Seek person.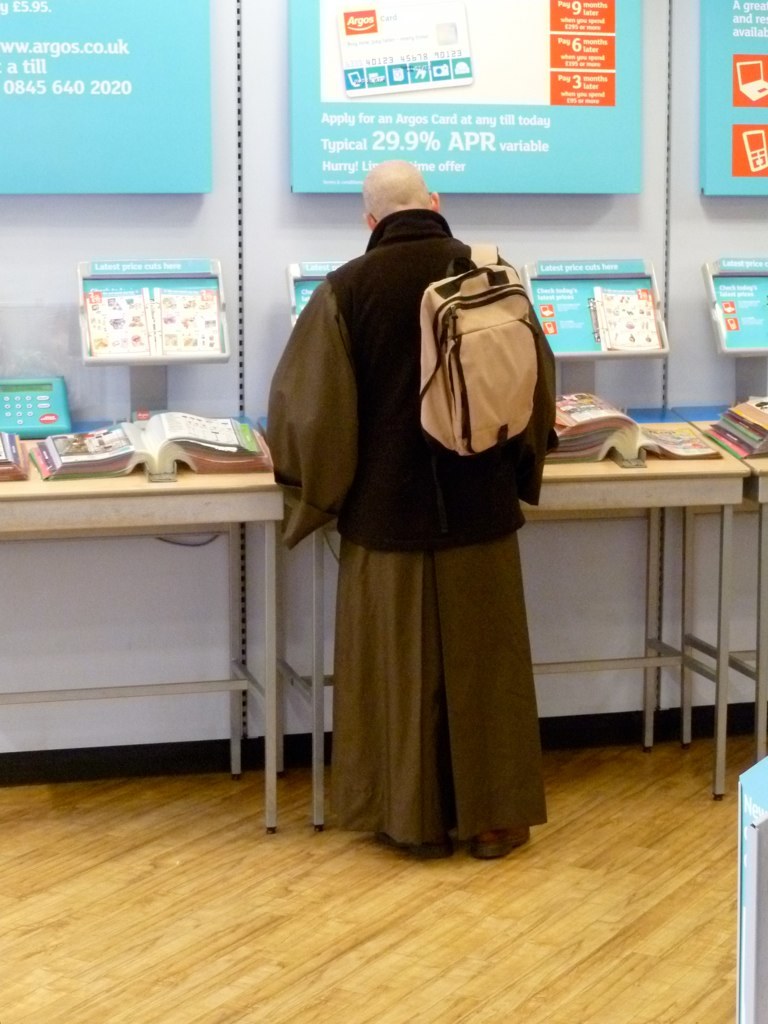
box=[284, 132, 565, 880].
